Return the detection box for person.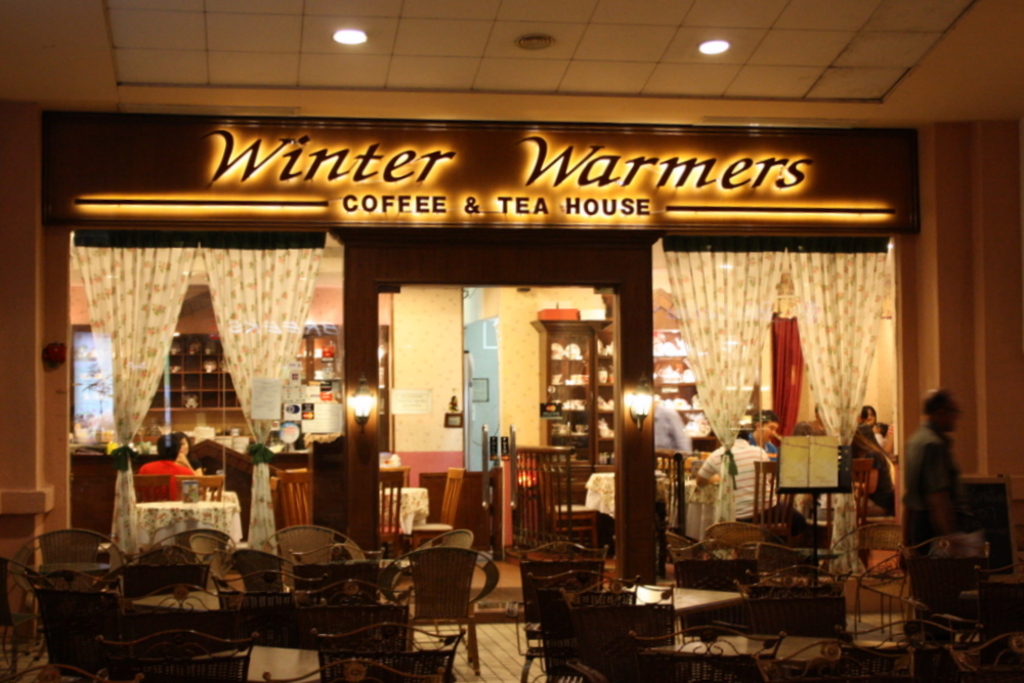
bbox=[861, 402, 888, 445].
